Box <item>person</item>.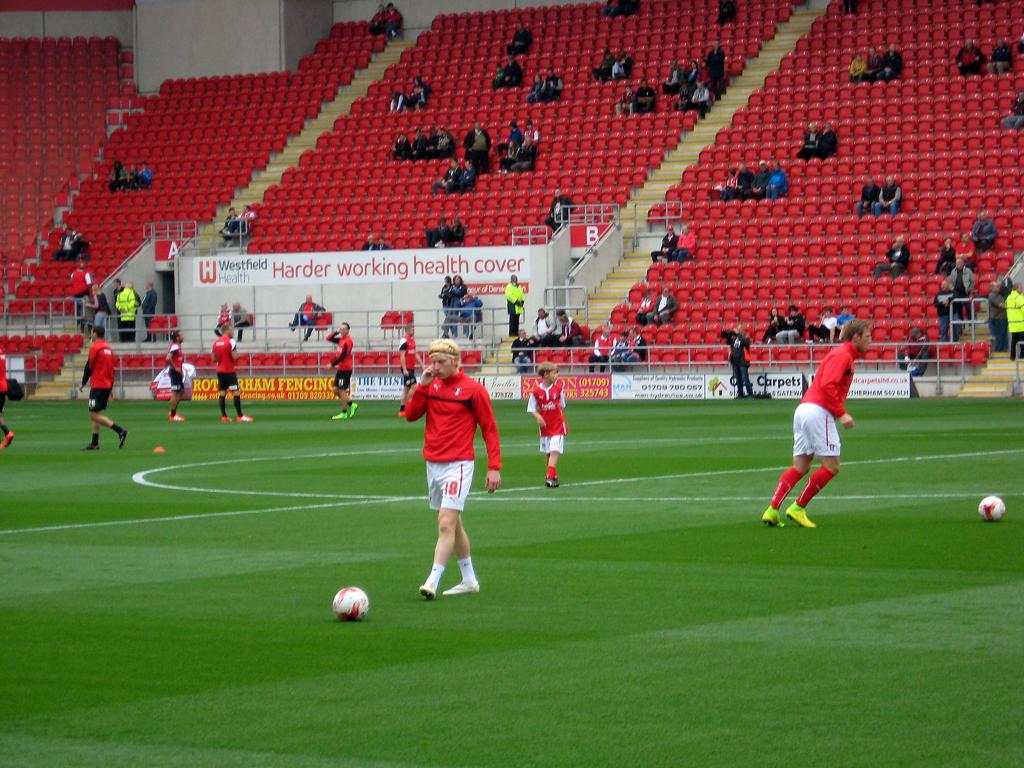
x1=951 y1=253 x2=971 y2=315.
